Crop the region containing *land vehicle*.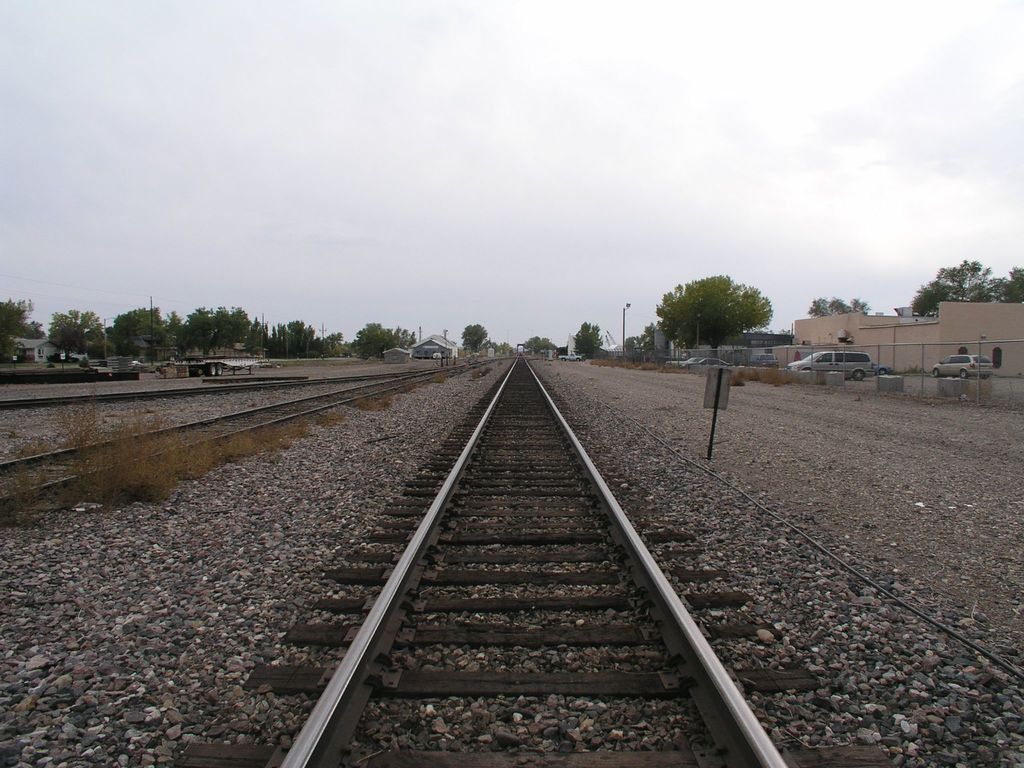
Crop region: BBox(669, 356, 696, 363).
